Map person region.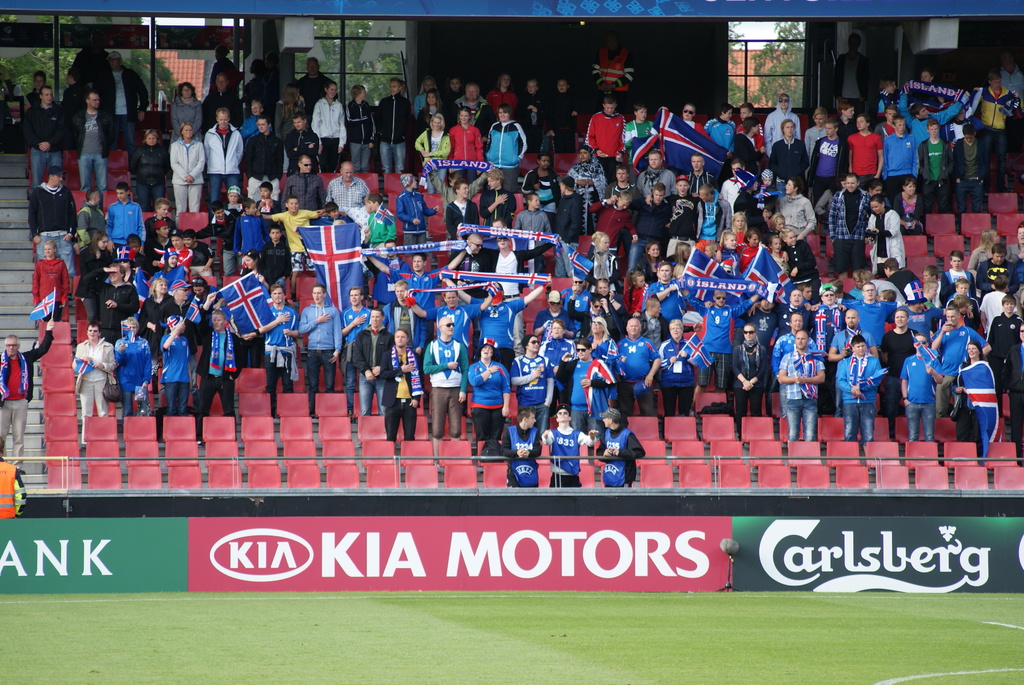
Mapped to locate(942, 258, 982, 306).
